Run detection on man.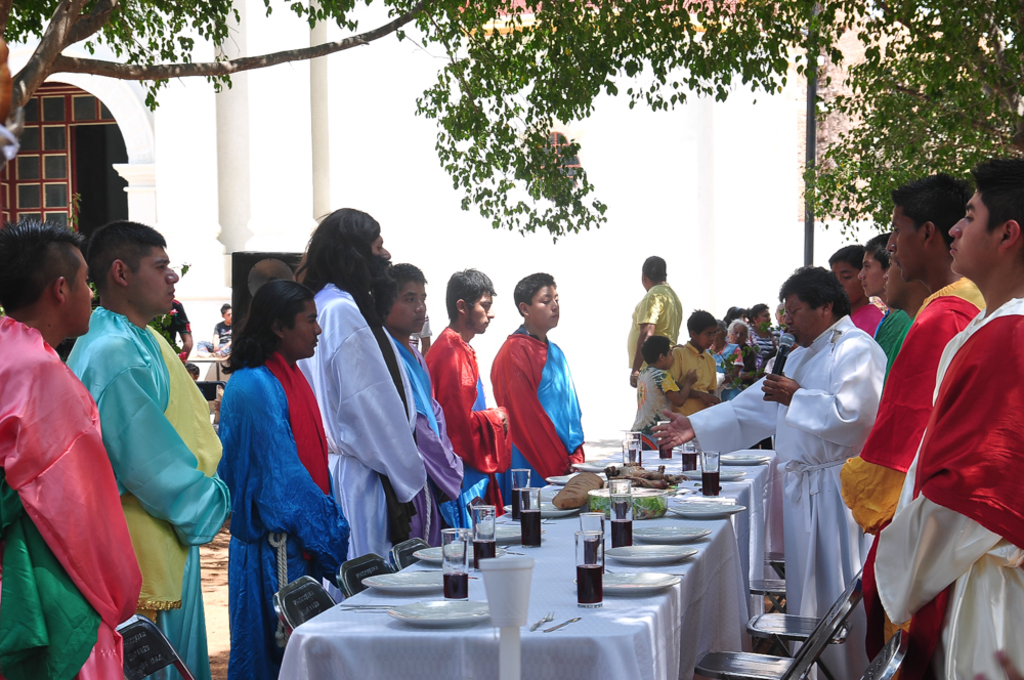
Result: BBox(424, 266, 509, 532).
